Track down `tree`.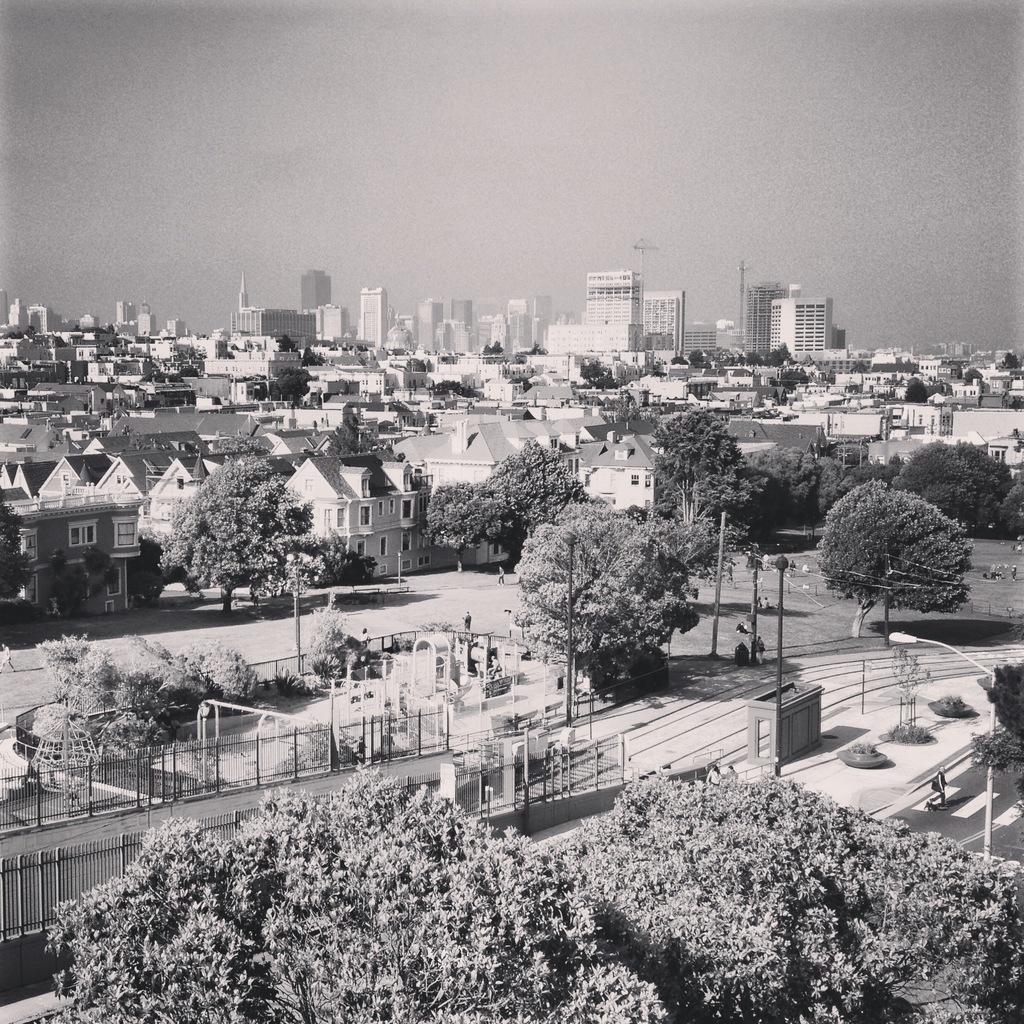
Tracked to [x1=39, y1=760, x2=669, y2=1023].
